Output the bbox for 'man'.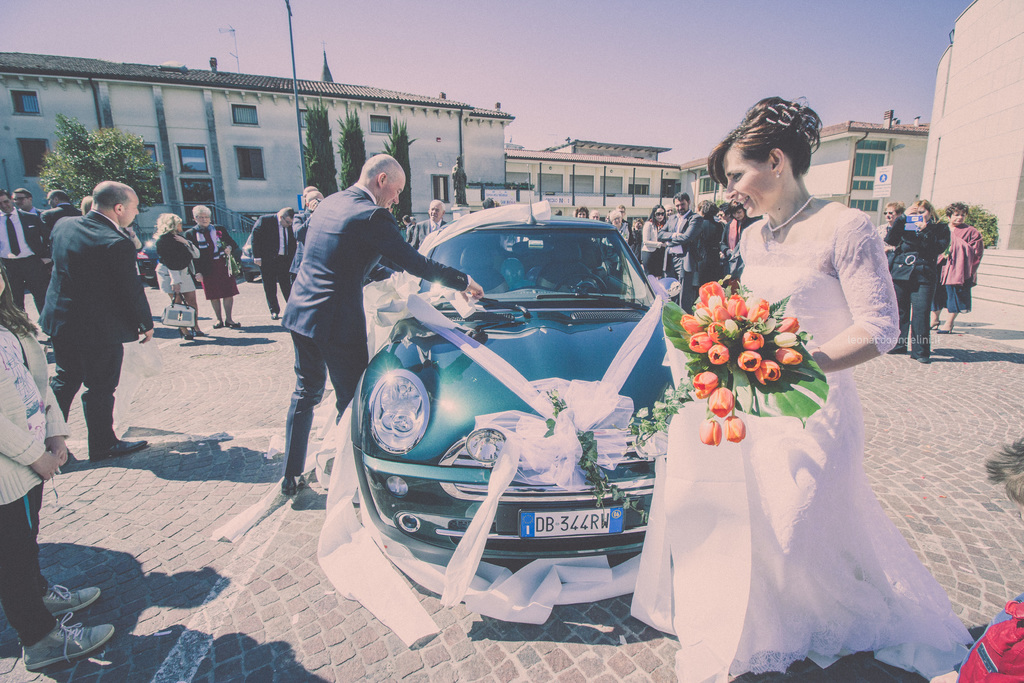
605:211:632:248.
